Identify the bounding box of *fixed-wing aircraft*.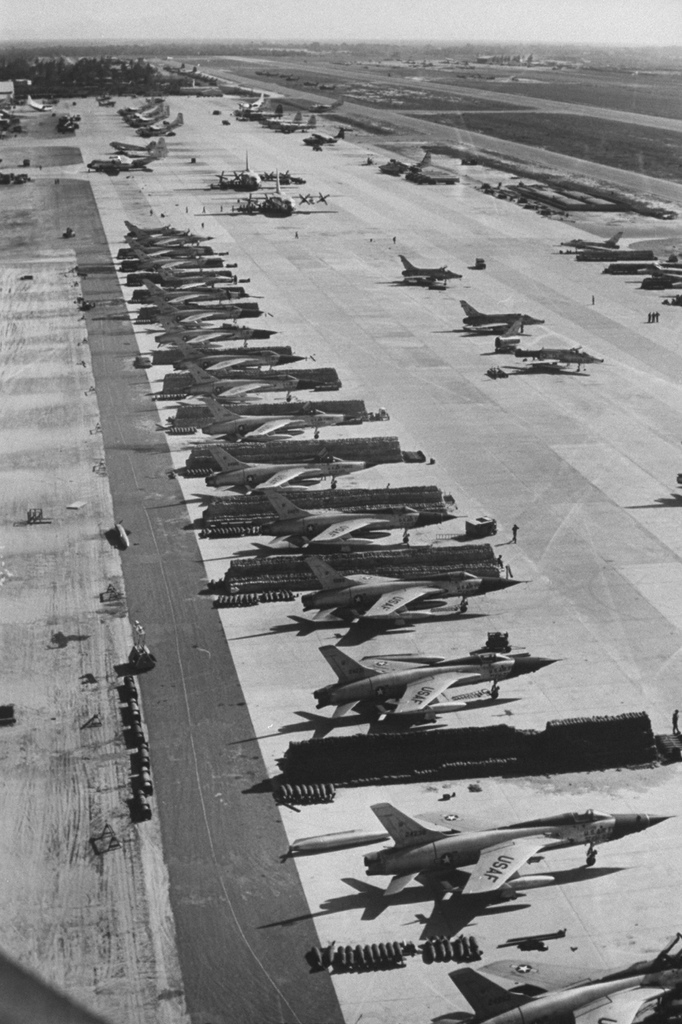
[454, 300, 548, 337].
